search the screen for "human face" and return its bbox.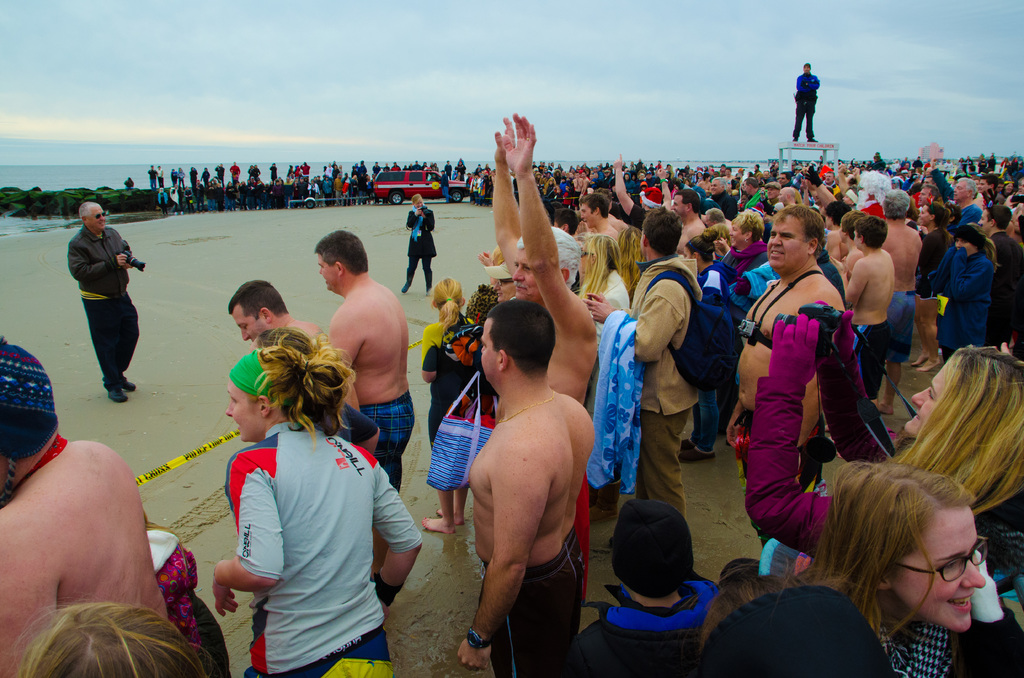
Found: (x1=710, y1=177, x2=721, y2=196).
